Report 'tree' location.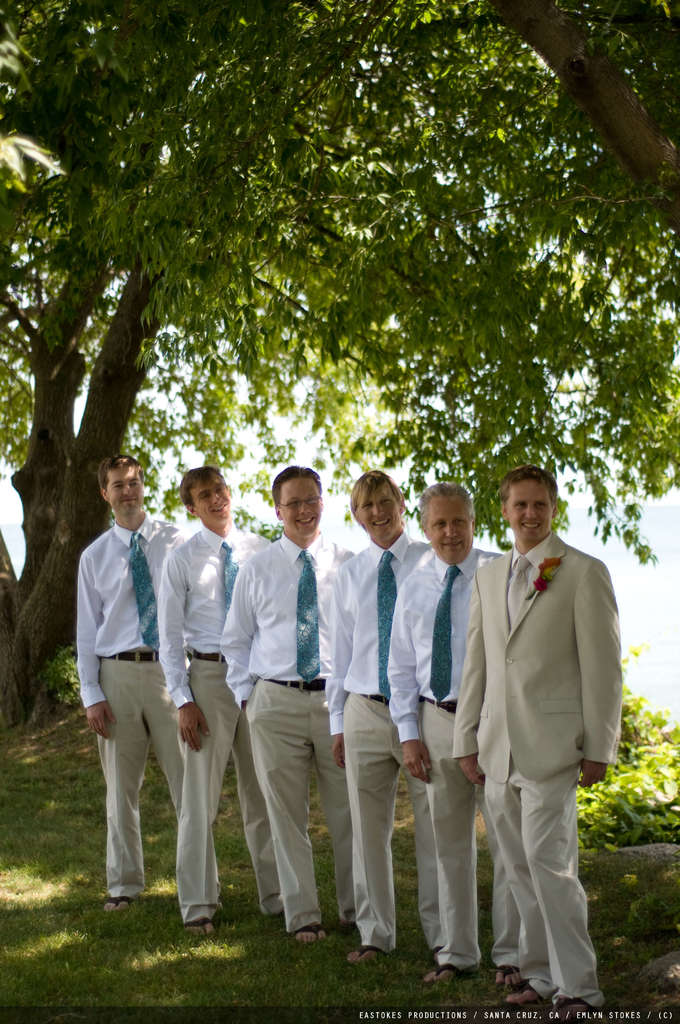
Report: (x1=0, y1=22, x2=677, y2=657).
